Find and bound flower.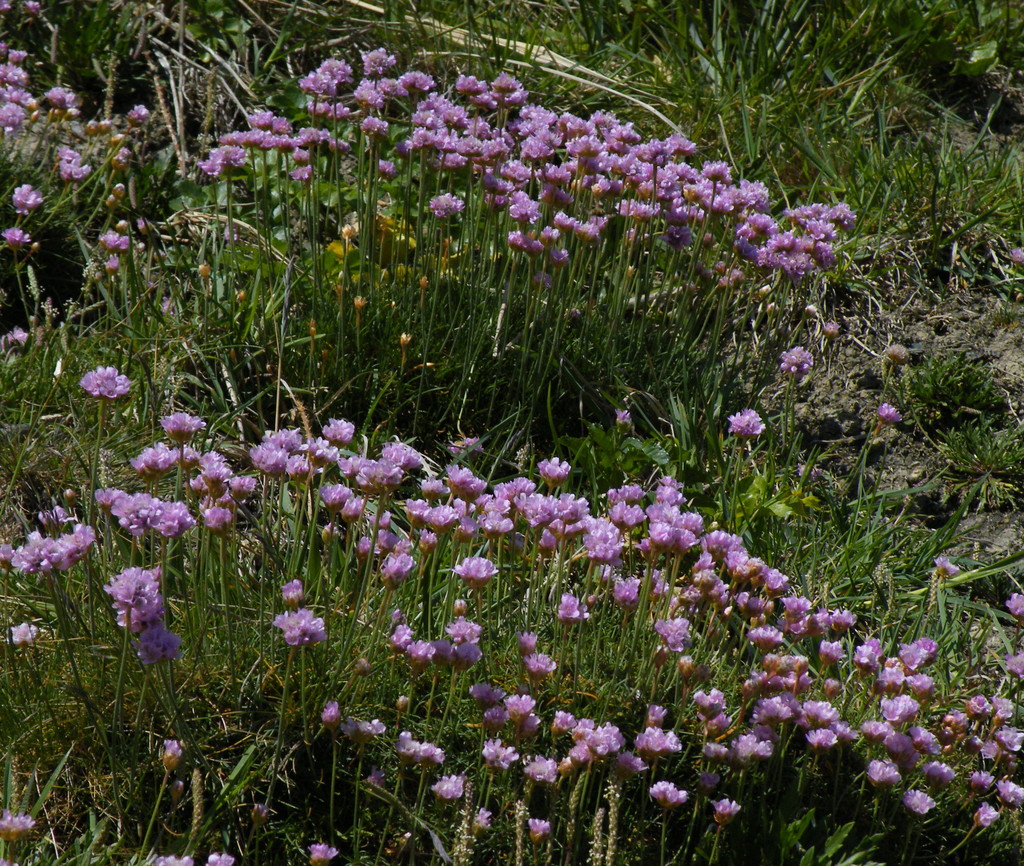
Bound: bbox(271, 603, 330, 655).
